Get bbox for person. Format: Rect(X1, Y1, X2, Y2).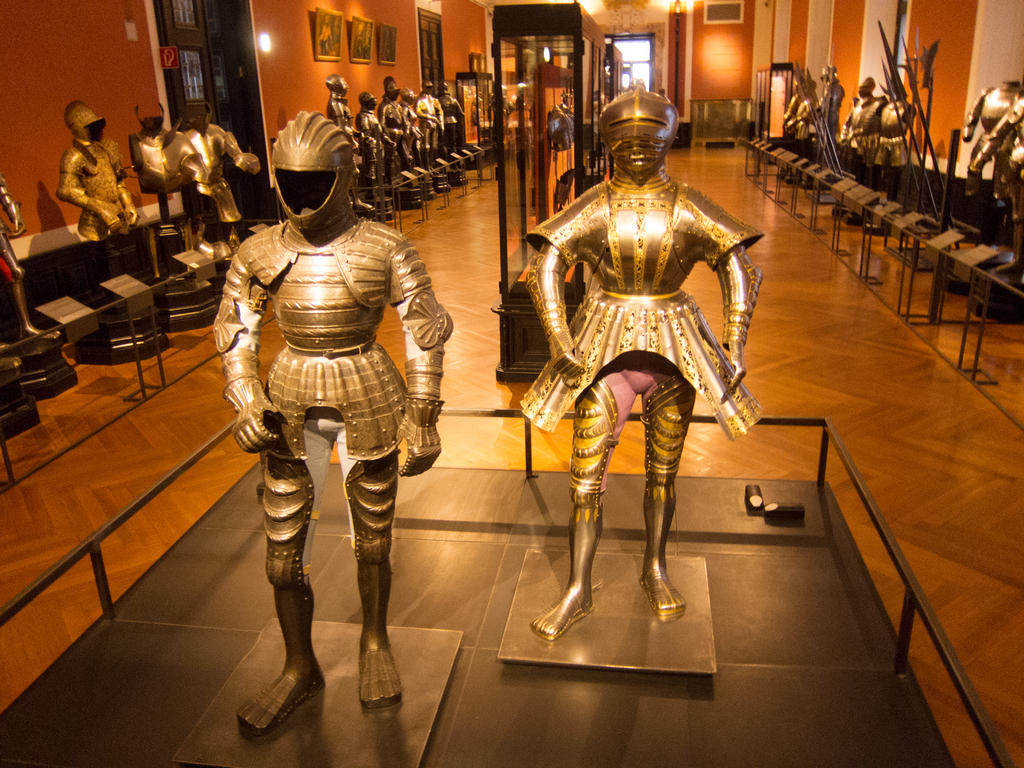
Rect(383, 69, 431, 195).
